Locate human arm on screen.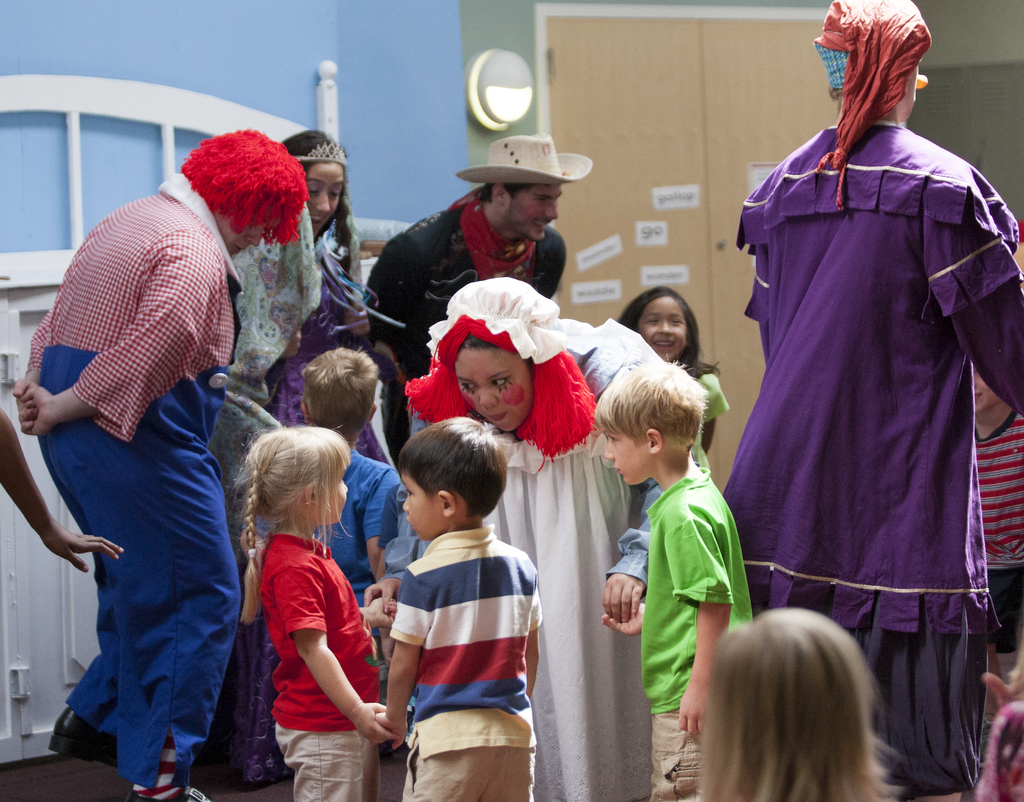
On screen at BBox(274, 561, 398, 744).
